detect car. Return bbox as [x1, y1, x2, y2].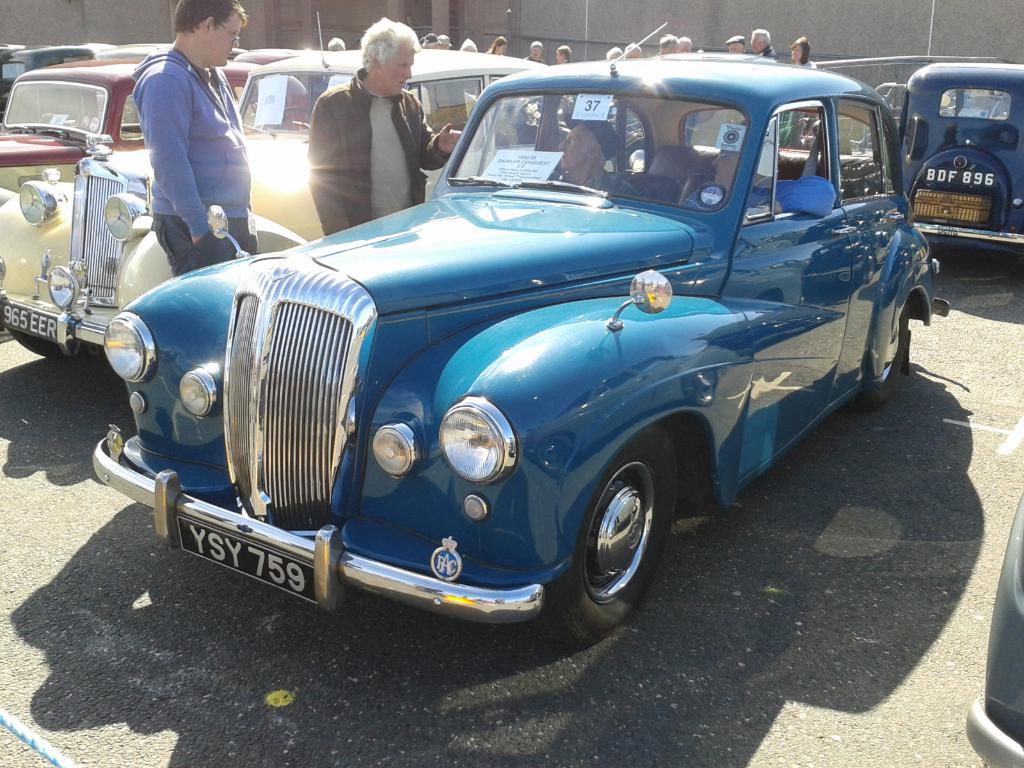
[900, 64, 1023, 254].
